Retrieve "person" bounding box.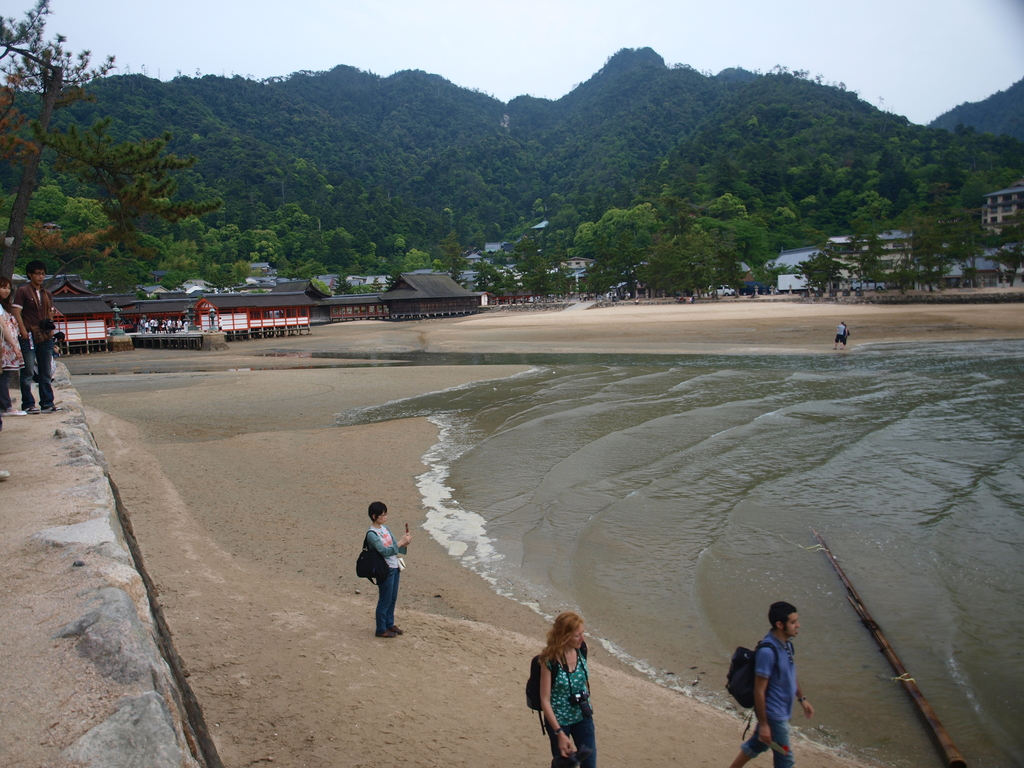
Bounding box: box(0, 276, 29, 418).
